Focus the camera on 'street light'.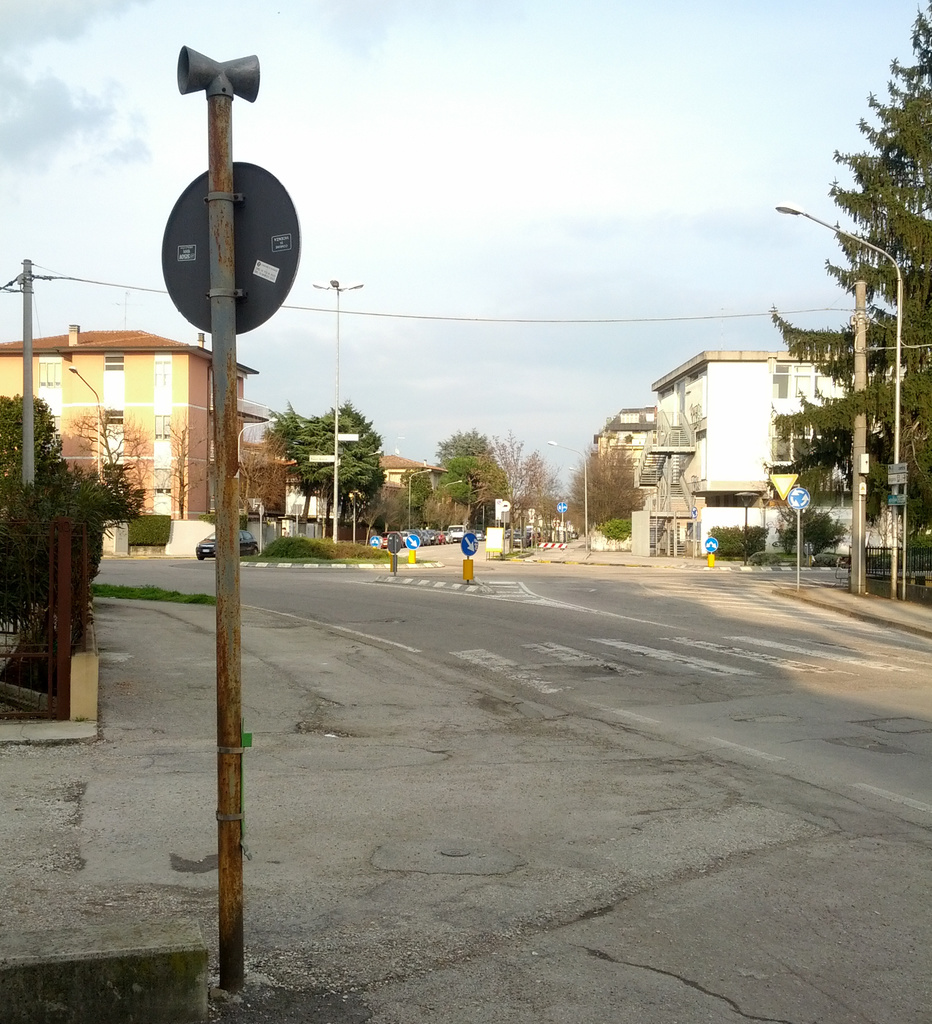
Focus region: box(316, 269, 360, 537).
